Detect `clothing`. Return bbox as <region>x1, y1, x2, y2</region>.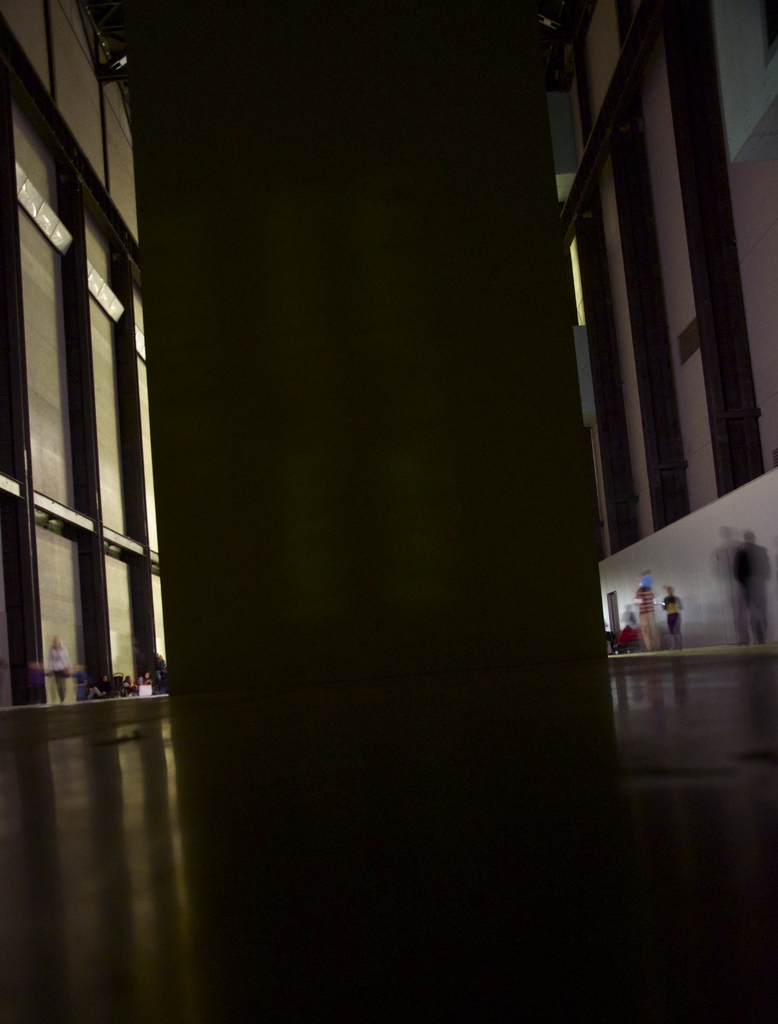
<region>633, 593, 670, 645</region>.
